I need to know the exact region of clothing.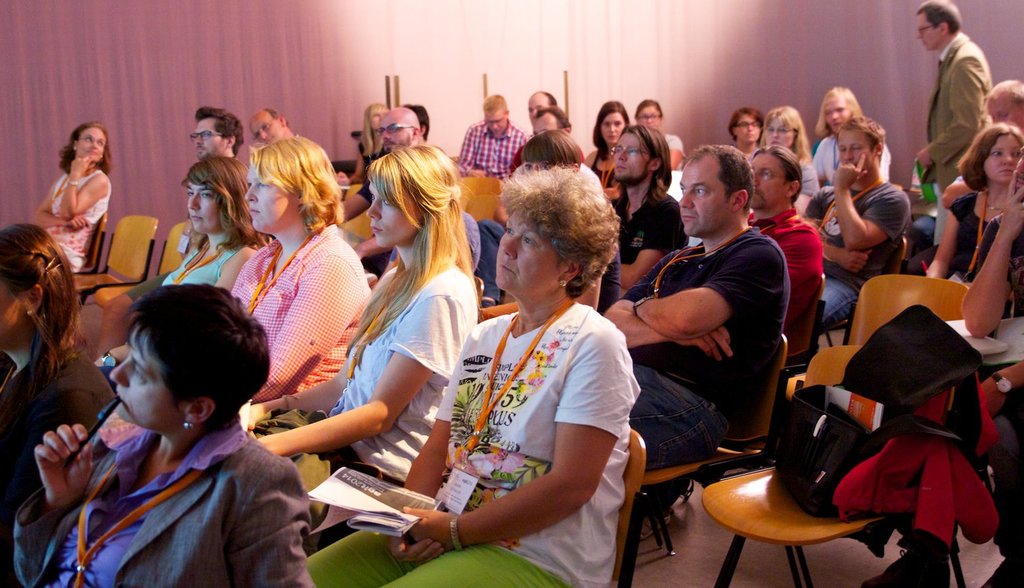
Region: <bbox>254, 246, 481, 531</bbox>.
